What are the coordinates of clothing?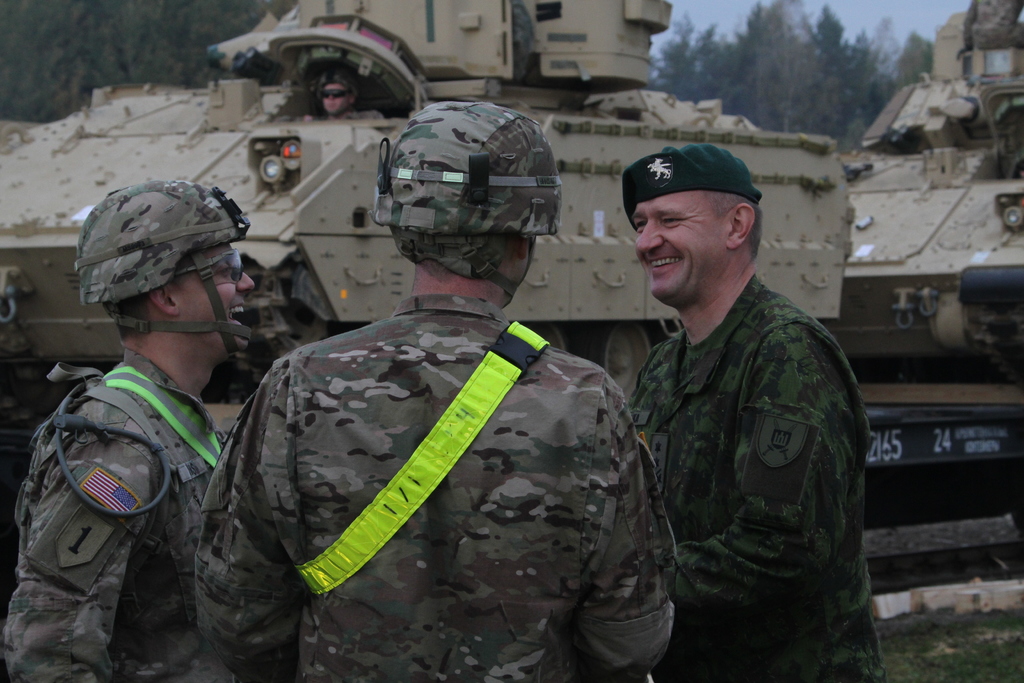
9:345:237:682.
